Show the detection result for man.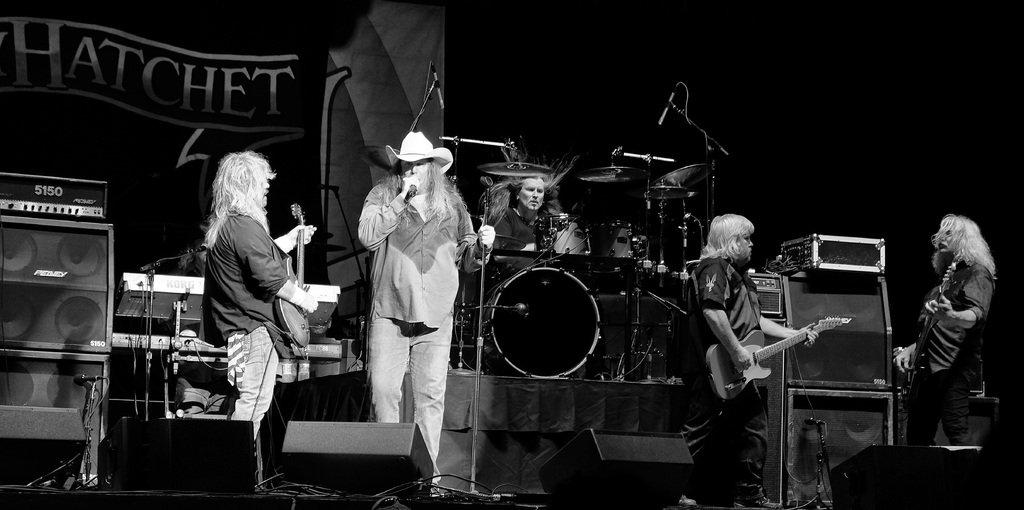
x1=485 y1=144 x2=579 y2=277.
